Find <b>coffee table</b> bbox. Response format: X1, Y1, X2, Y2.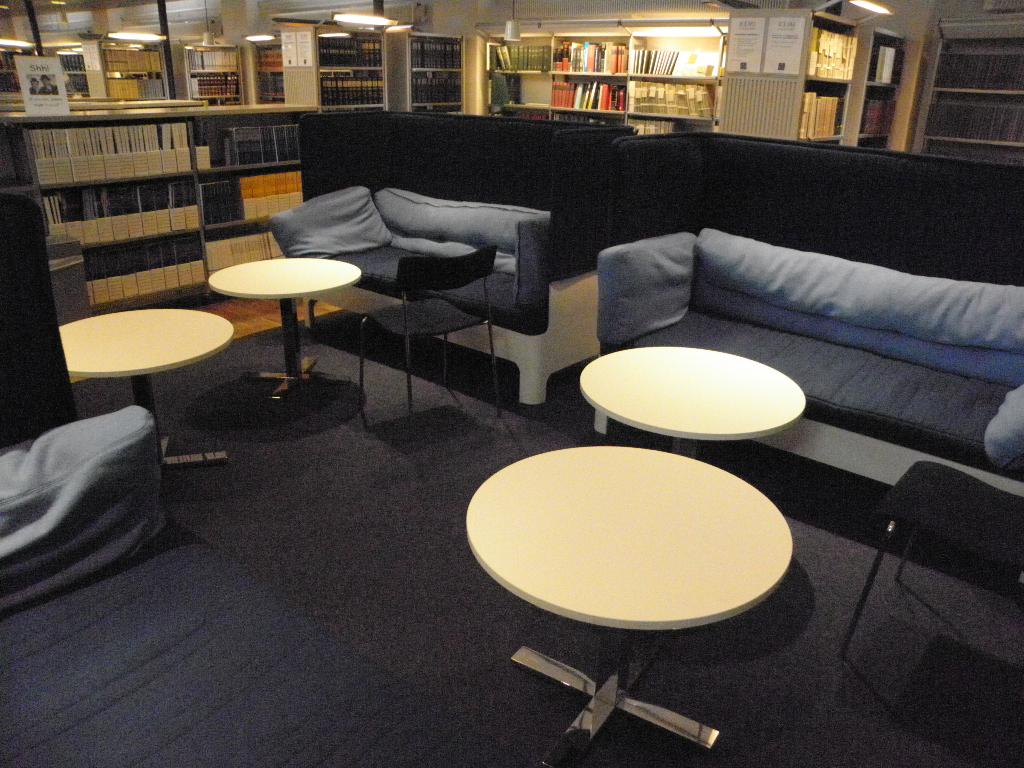
59, 311, 231, 483.
